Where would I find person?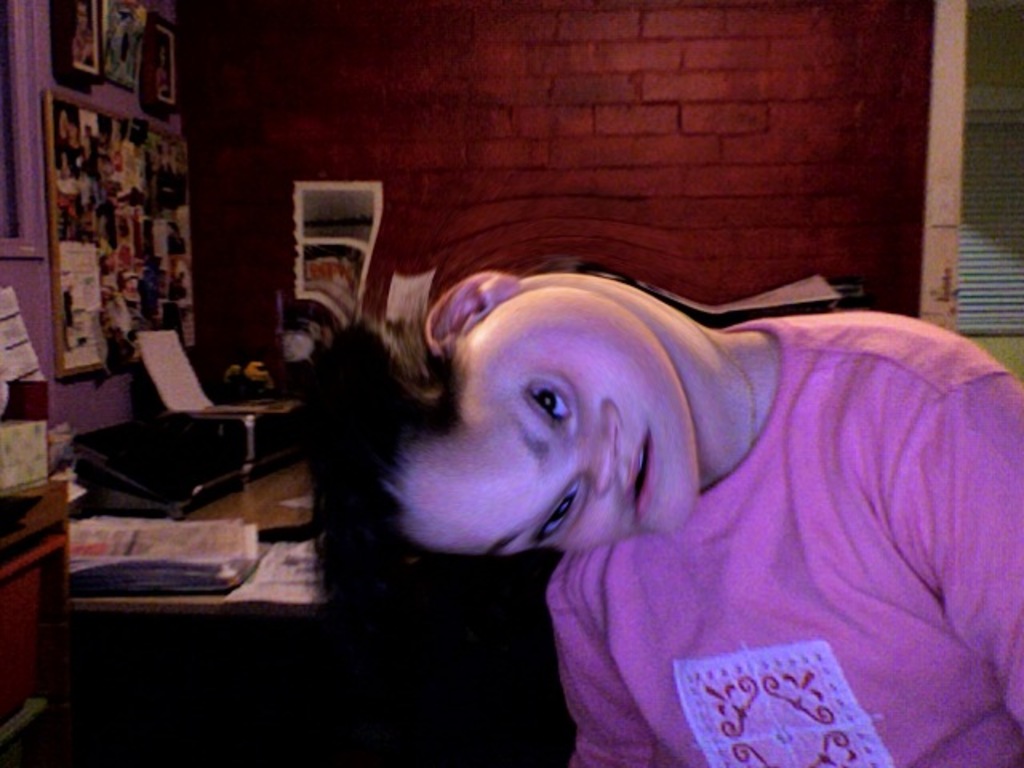
At crop(278, 166, 995, 752).
